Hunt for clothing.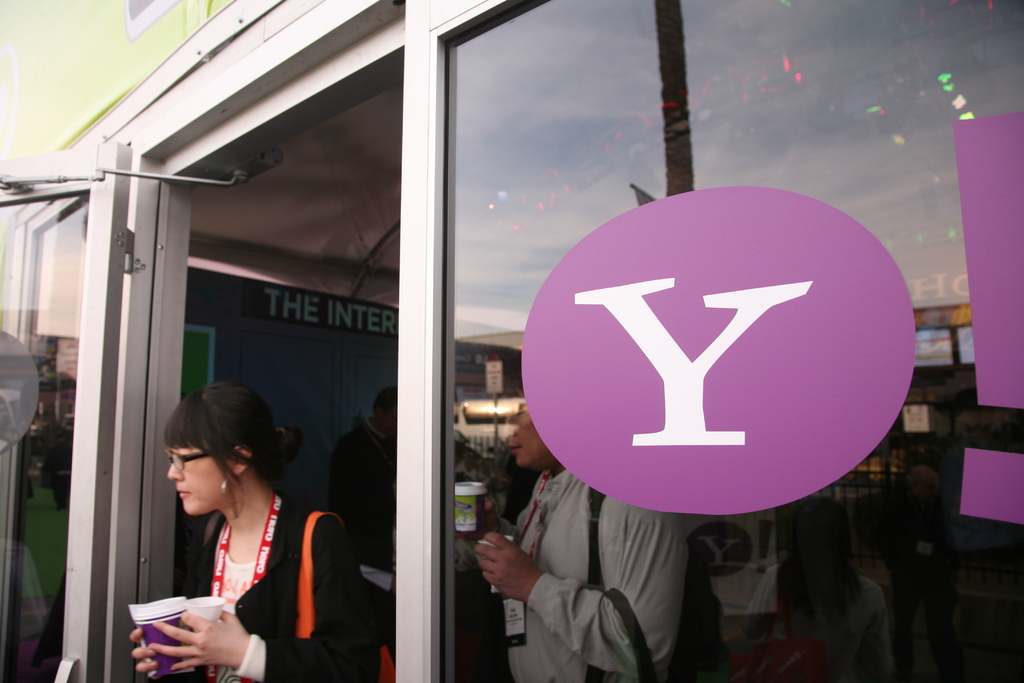
Hunted down at Rect(170, 500, 372, 682).
